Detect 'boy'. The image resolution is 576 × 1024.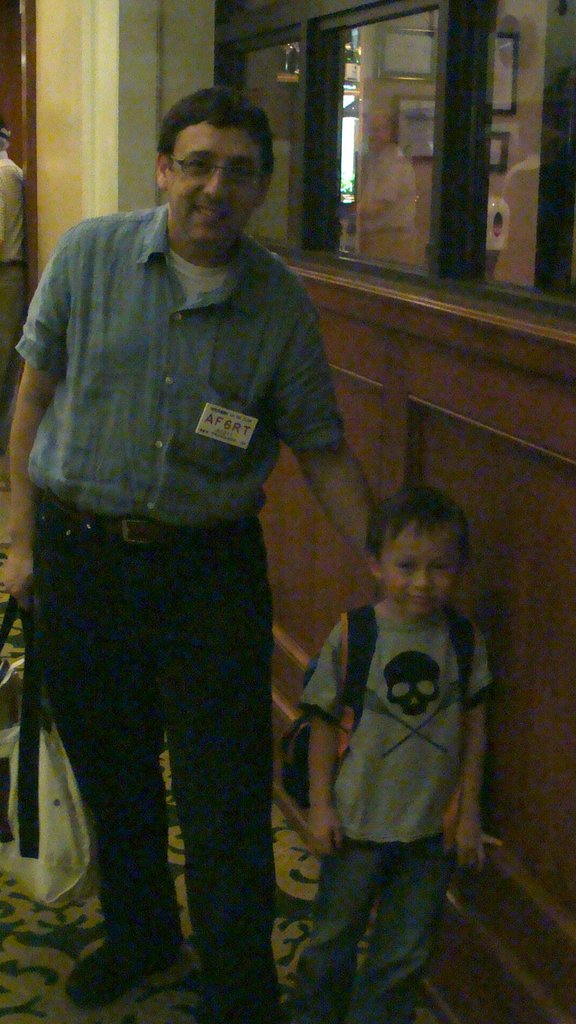
281/484/494/1023.
